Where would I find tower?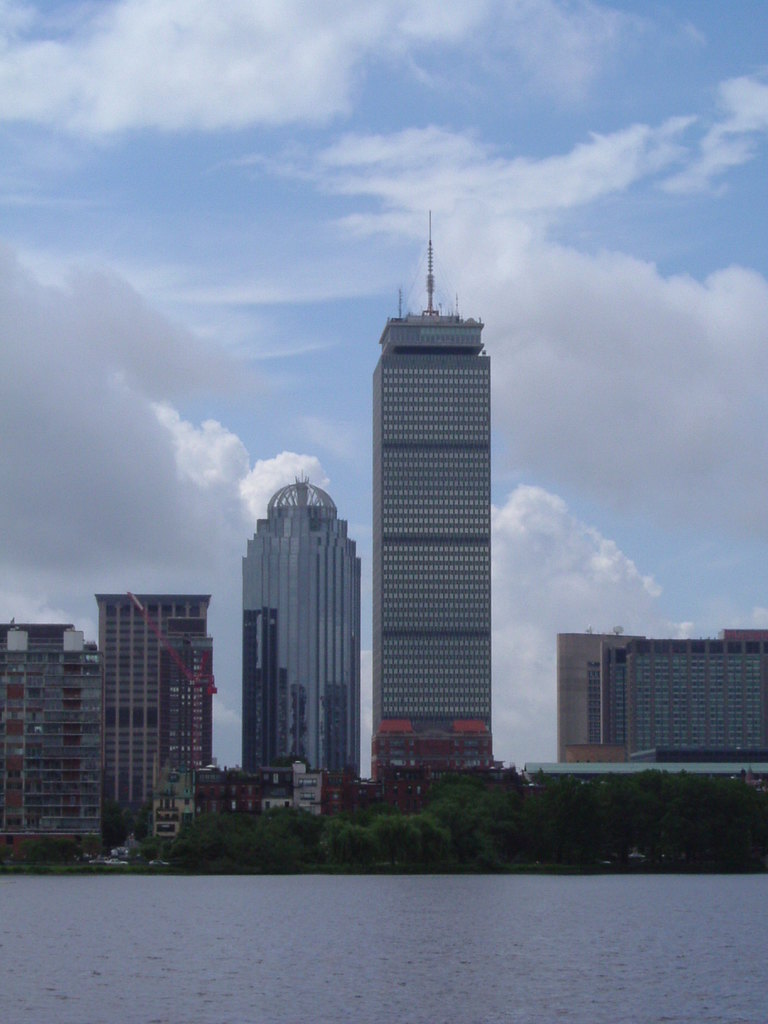
At <box>161,613,219,784</box>.
